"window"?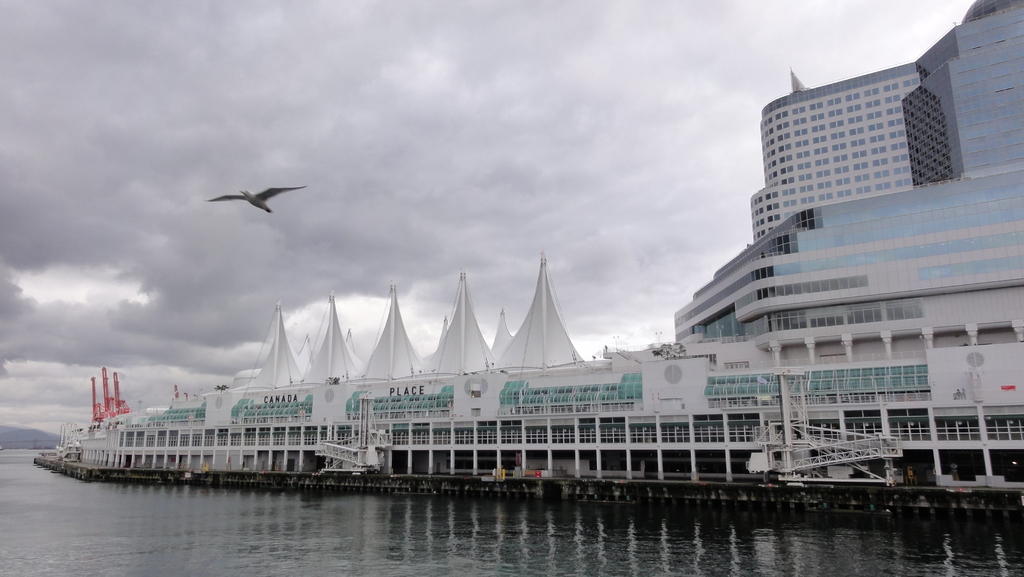
816,156,829,165
